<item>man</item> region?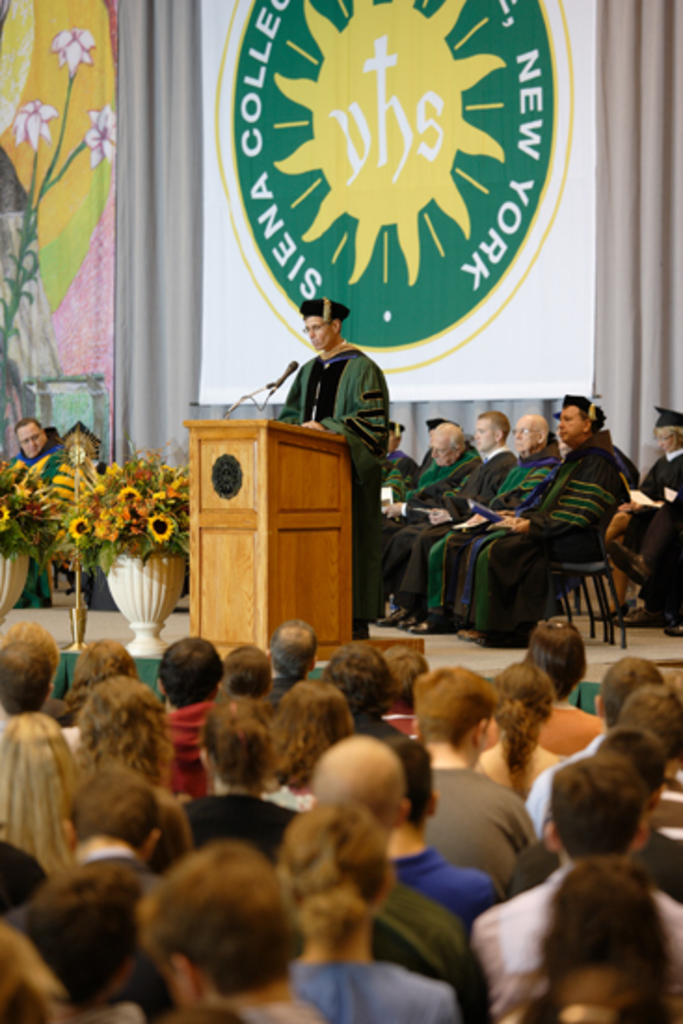
128, 834, 326, 1022
